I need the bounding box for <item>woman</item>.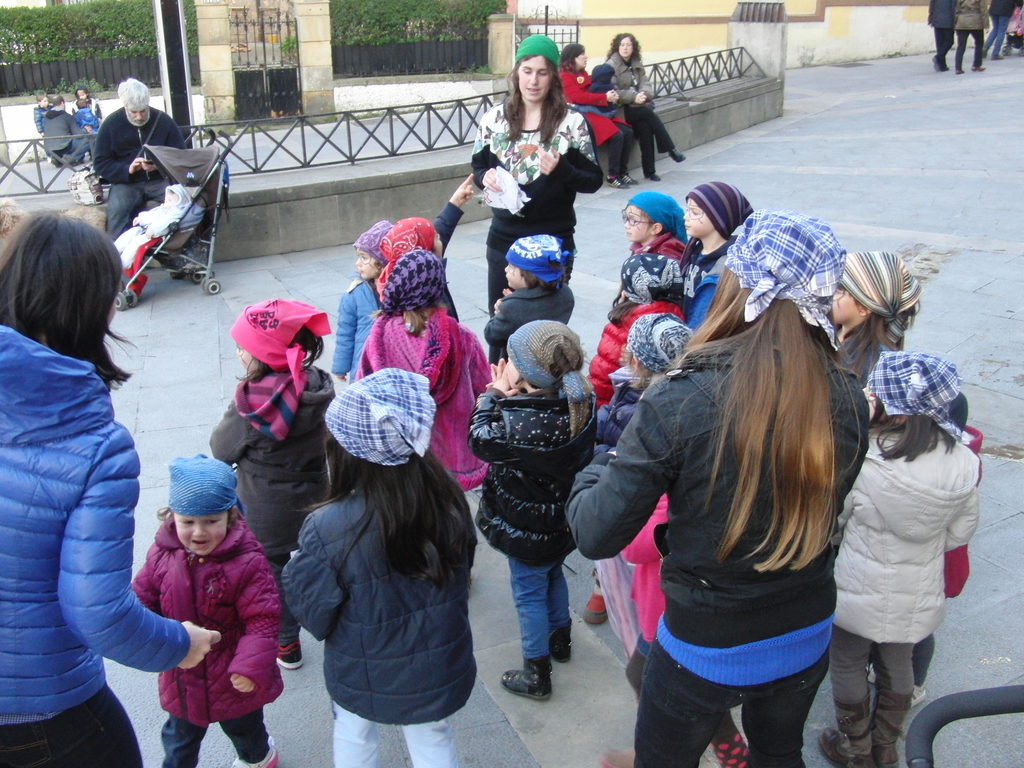
Here it is: {"x1": 608, "y1": 30, "x2": 685, "y2": 179}.
